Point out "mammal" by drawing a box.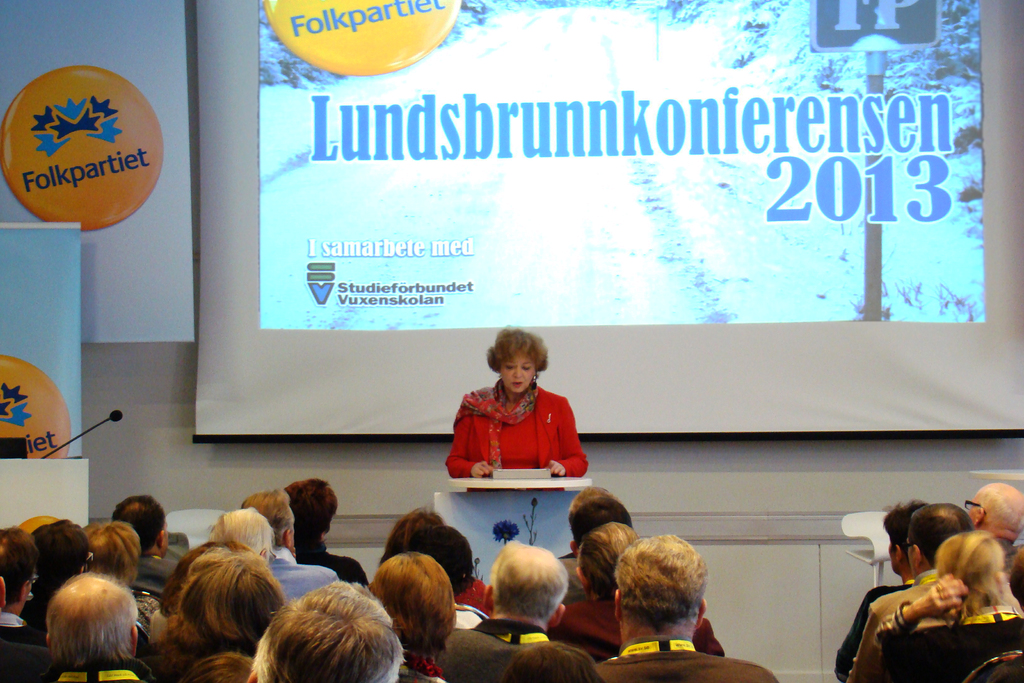
locate(416, 520, 488, 633).
